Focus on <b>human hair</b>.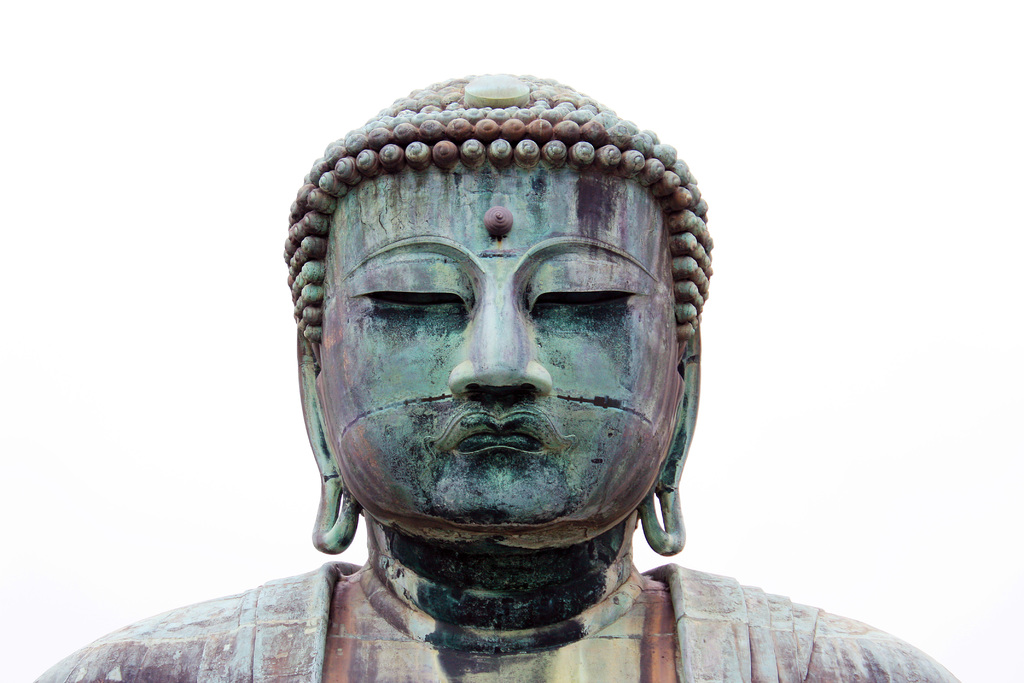
Focused at <box>282,73,716,356</box>.
